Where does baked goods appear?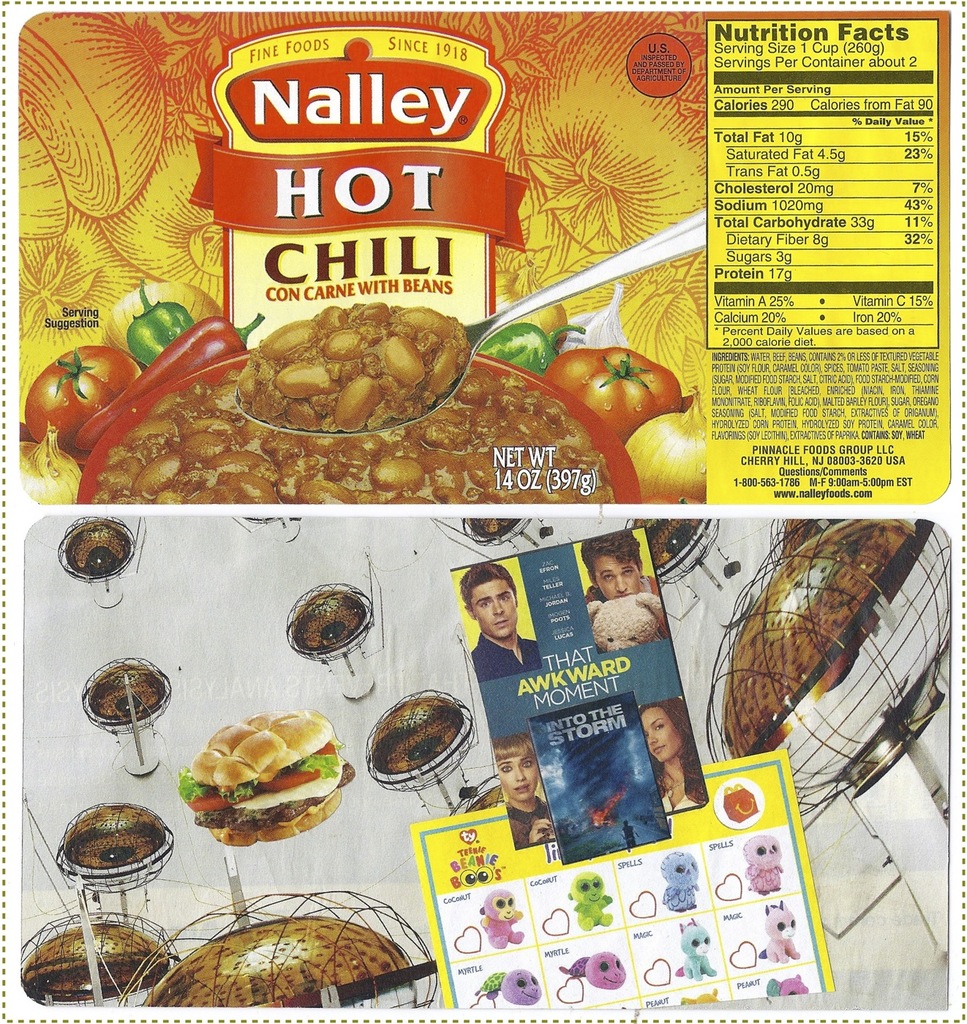
Appears at box(134, 901, 420, 1023).
